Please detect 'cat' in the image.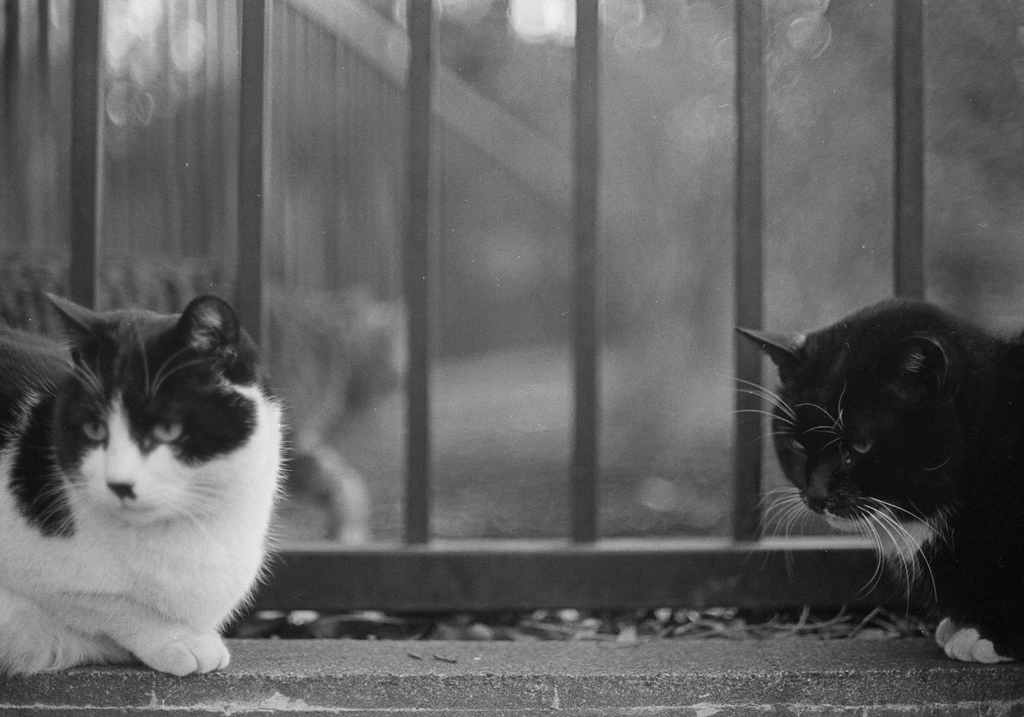
pyautogui.locateOnScreen(0, 290, 294, 683).
